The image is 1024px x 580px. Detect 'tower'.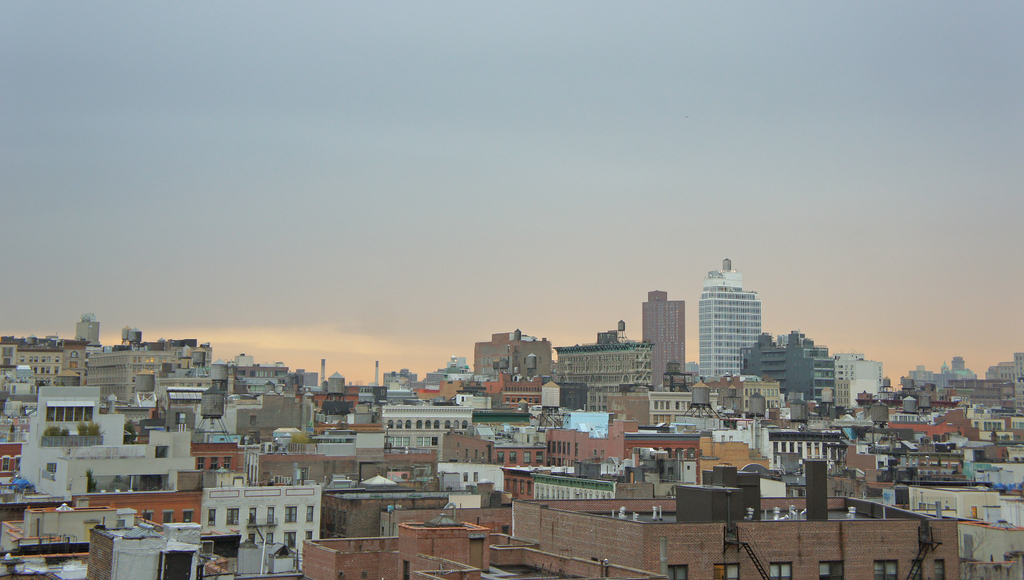
Detection: 701/255/772/367.
